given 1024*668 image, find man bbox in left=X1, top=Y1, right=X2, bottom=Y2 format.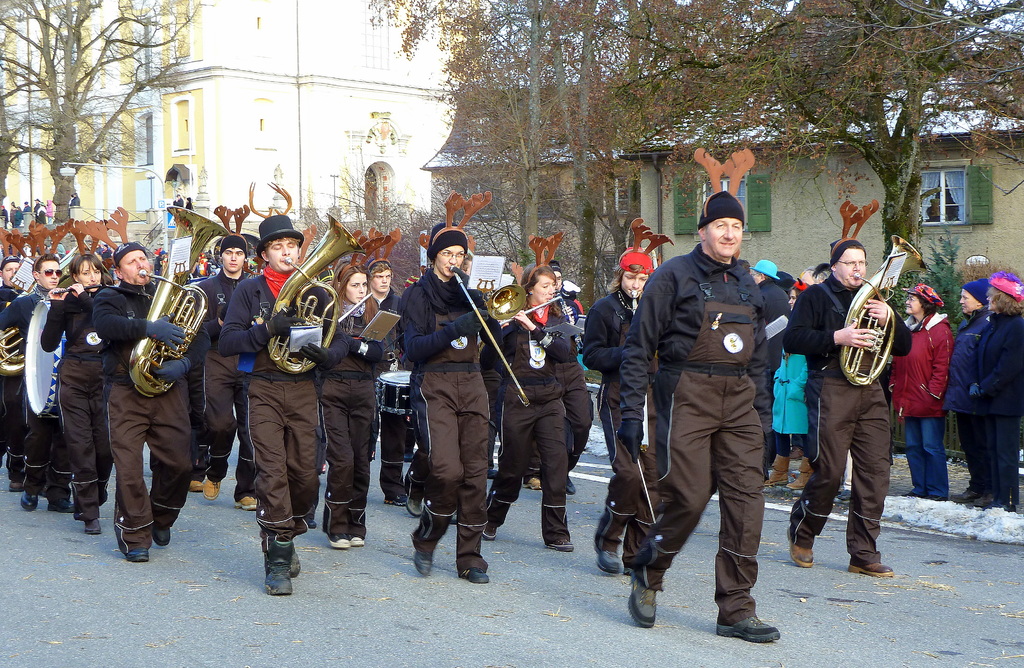
left=198, top=232, right=254, bottom=514.
